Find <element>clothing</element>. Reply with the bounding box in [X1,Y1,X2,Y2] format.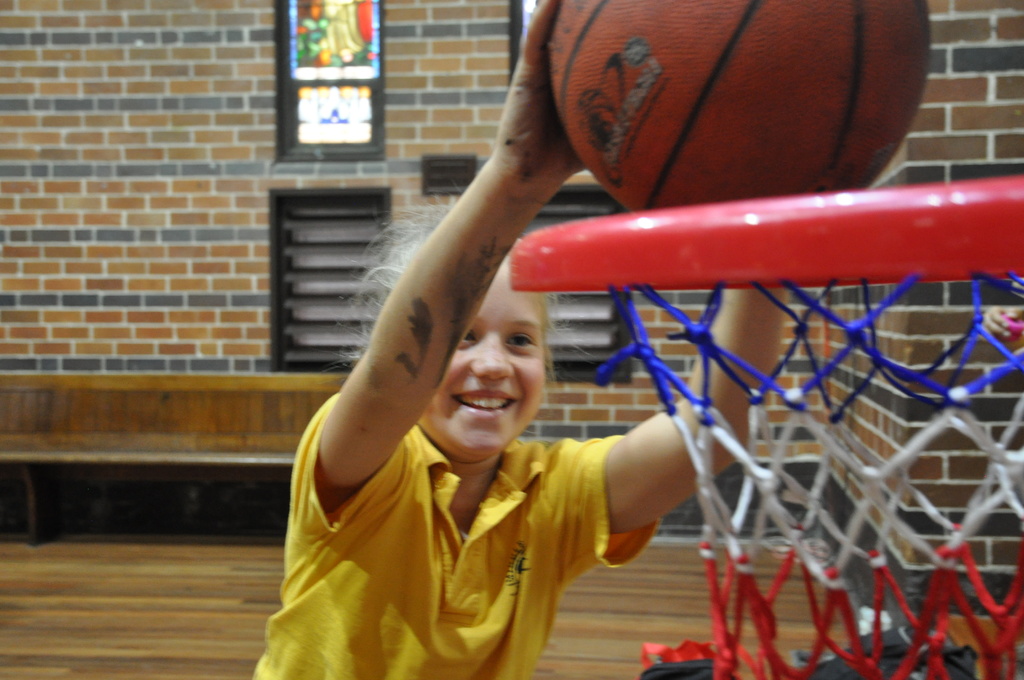
[250,391,657,679].
